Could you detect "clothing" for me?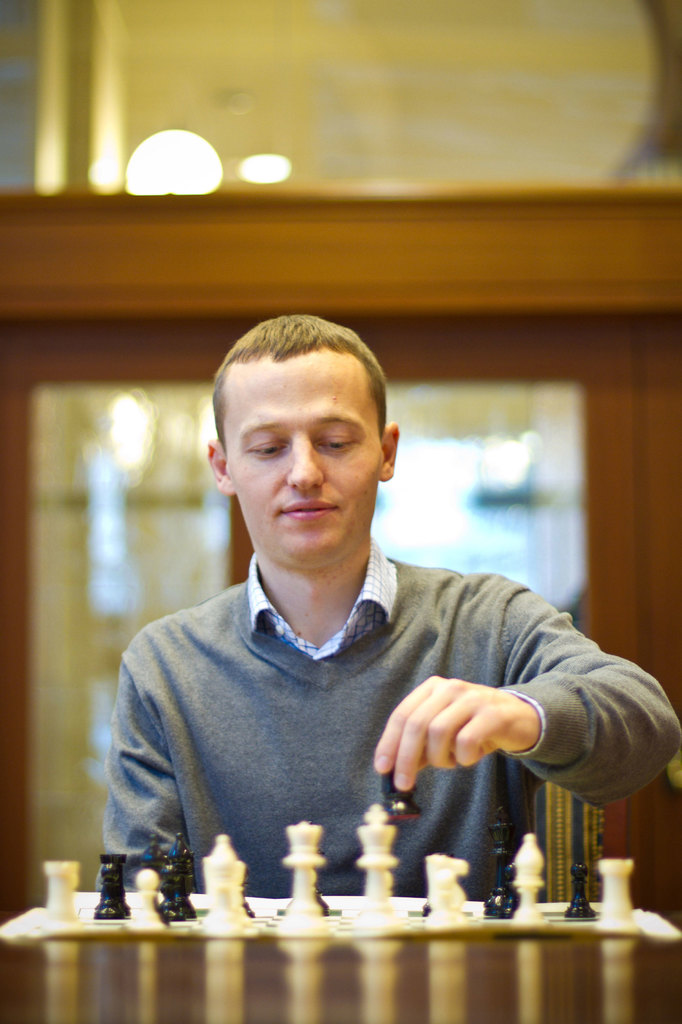
Detection result: (86, 530, 623, 906).
